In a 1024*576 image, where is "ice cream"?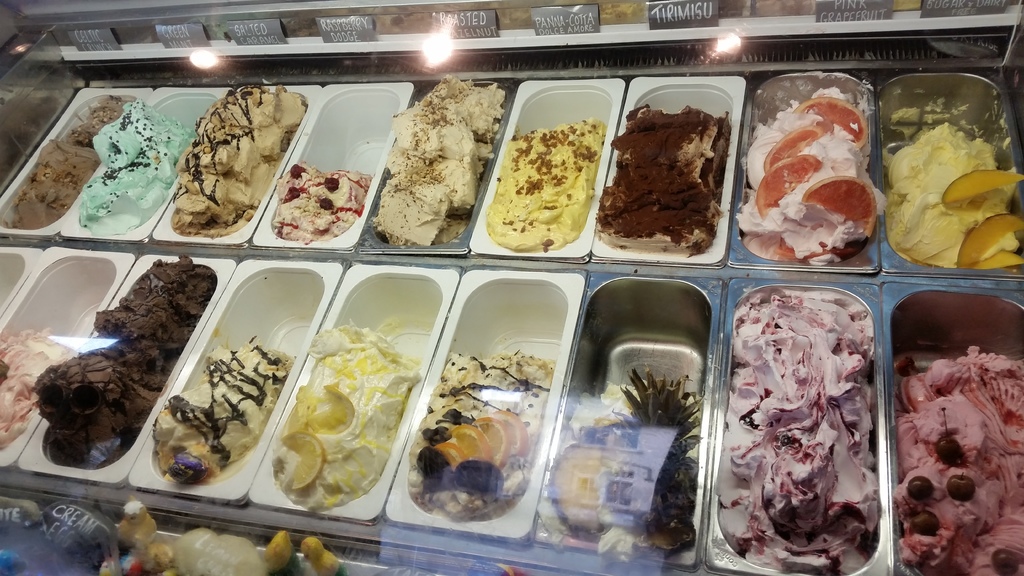
[left=725, top=90, right=891, bottom=264].
